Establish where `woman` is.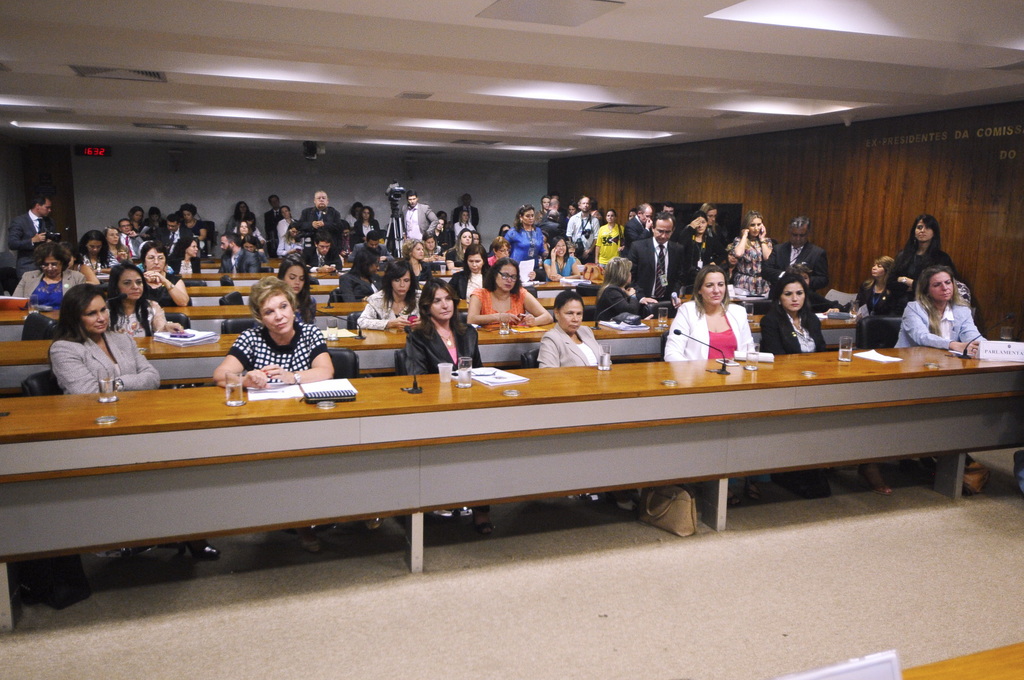
Established at left=139, top=242, right=196, bottom=307.
